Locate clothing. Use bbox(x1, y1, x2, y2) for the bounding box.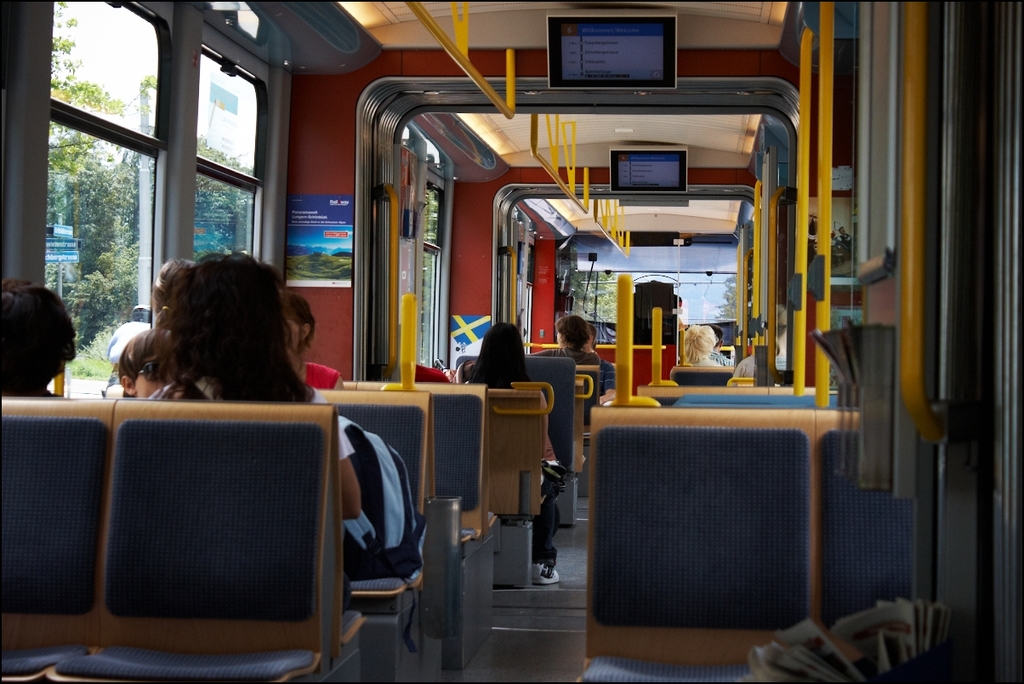
bbox(684, 359, 731, 368).
